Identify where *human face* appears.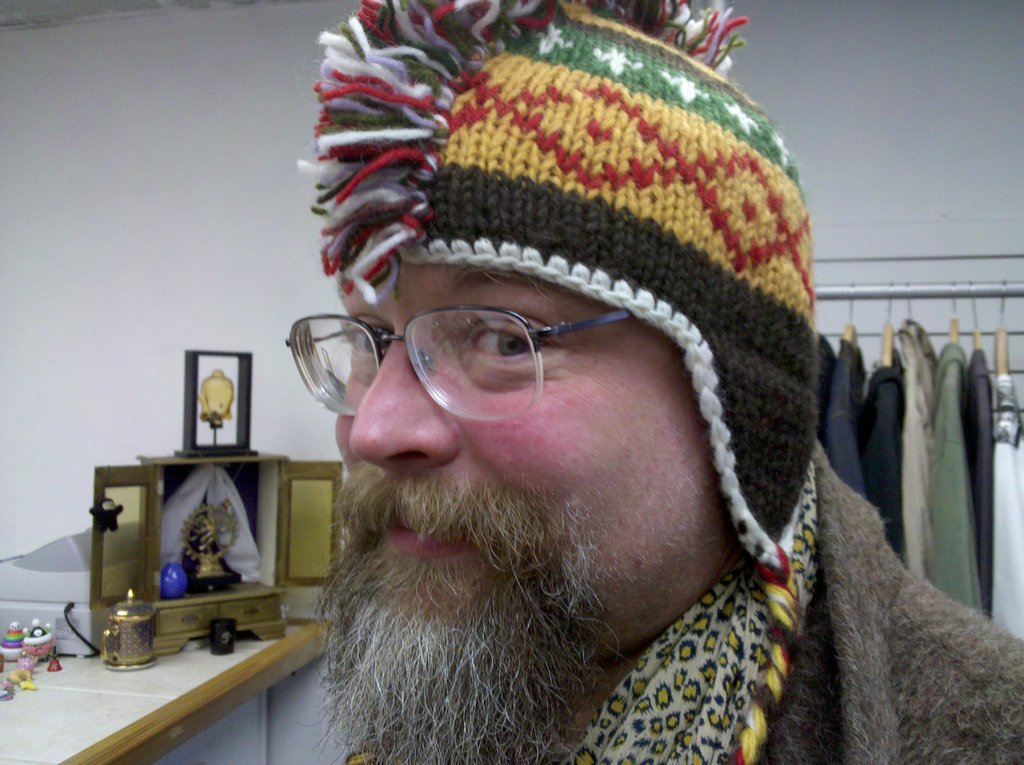
Appears at <box>326,258,749,663</box>.
